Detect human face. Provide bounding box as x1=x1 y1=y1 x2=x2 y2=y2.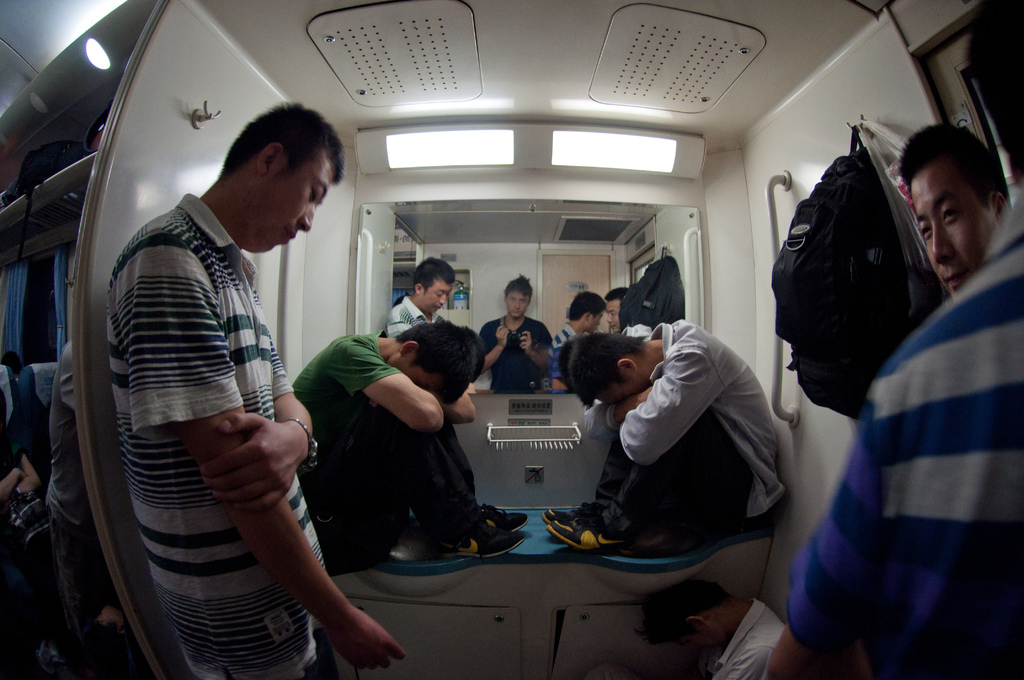
x1=910 y1=149 x2=994 y2=295.
